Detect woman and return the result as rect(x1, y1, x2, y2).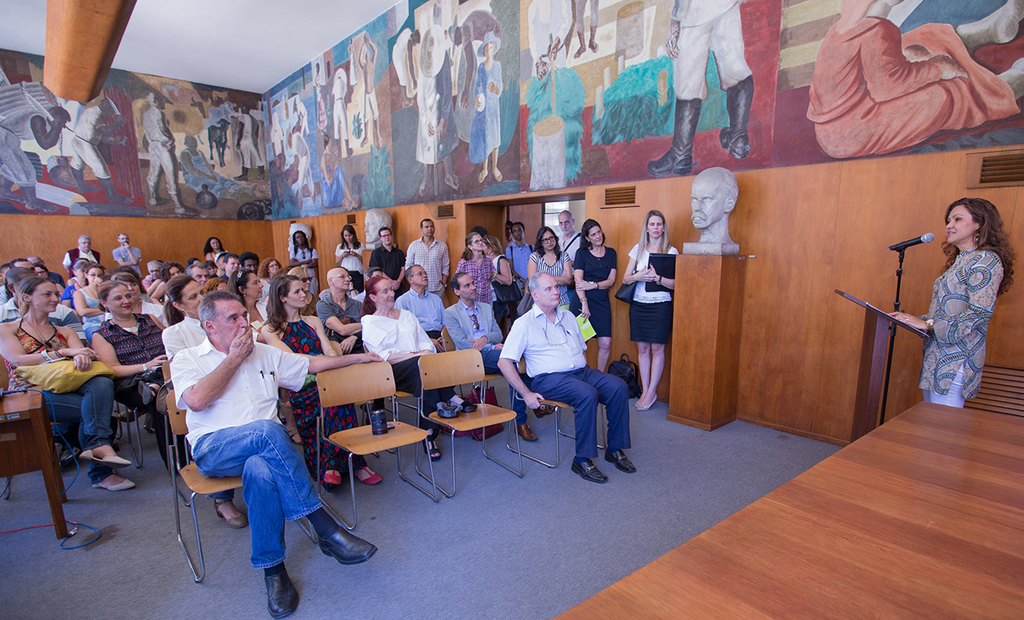
rect(918, 181, 1010, 413).
